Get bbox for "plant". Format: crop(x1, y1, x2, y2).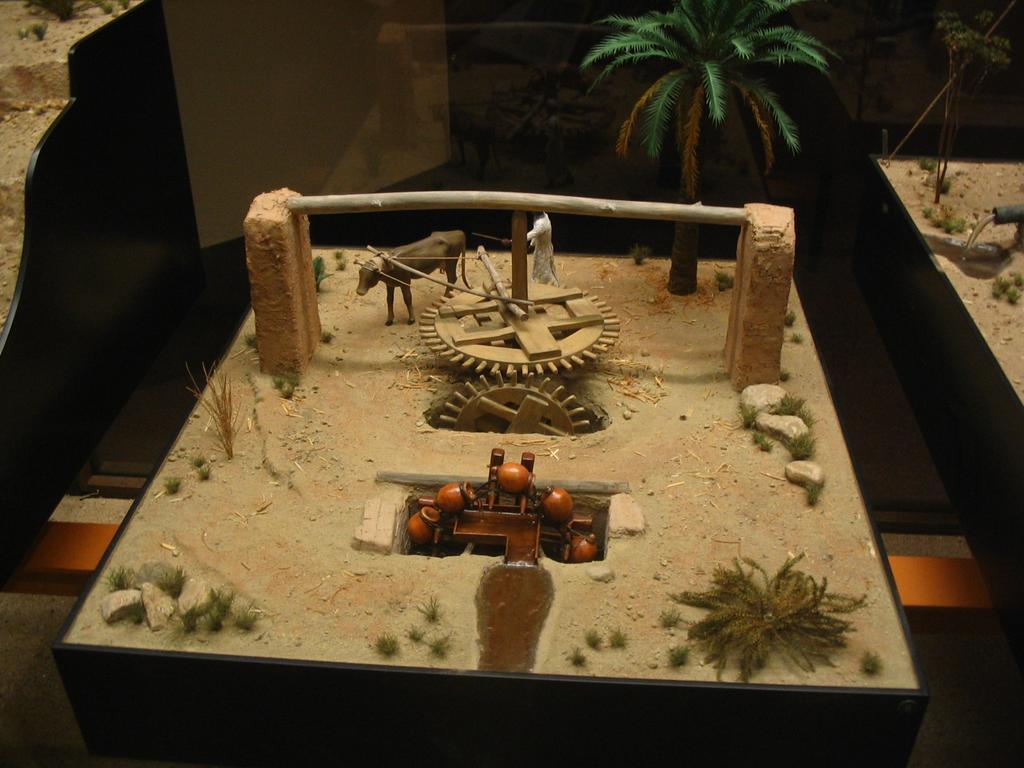
crop(793, 331, 806, 348).
